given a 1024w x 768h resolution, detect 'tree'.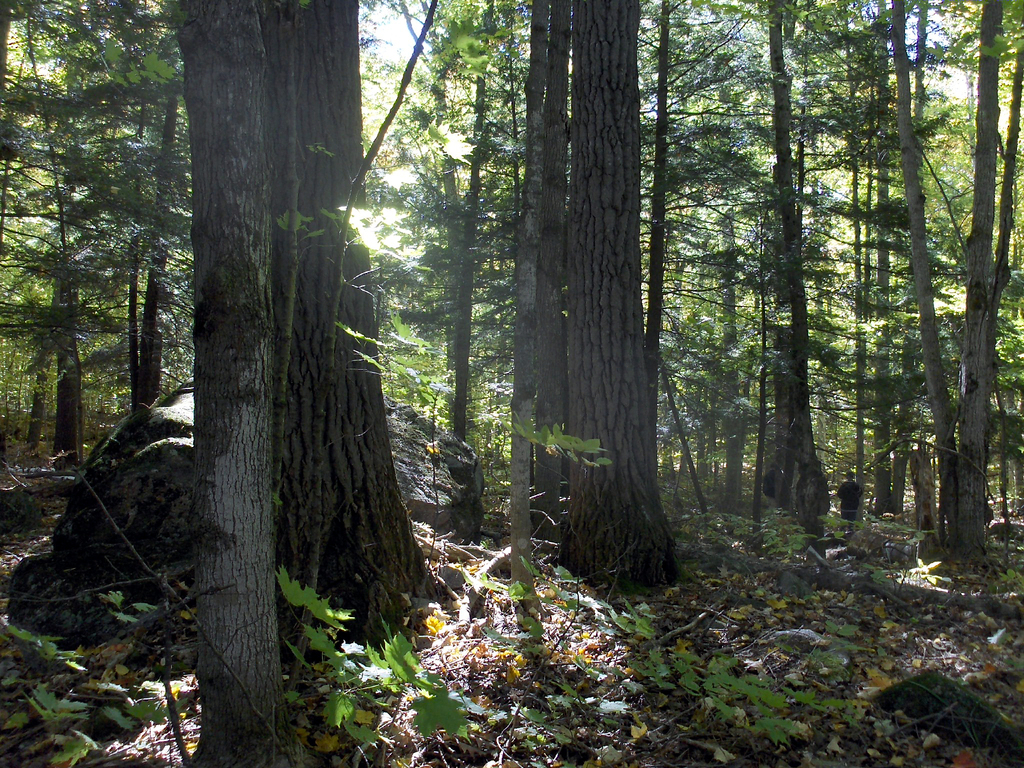
<region>552, 0, 686, 616</region>.
